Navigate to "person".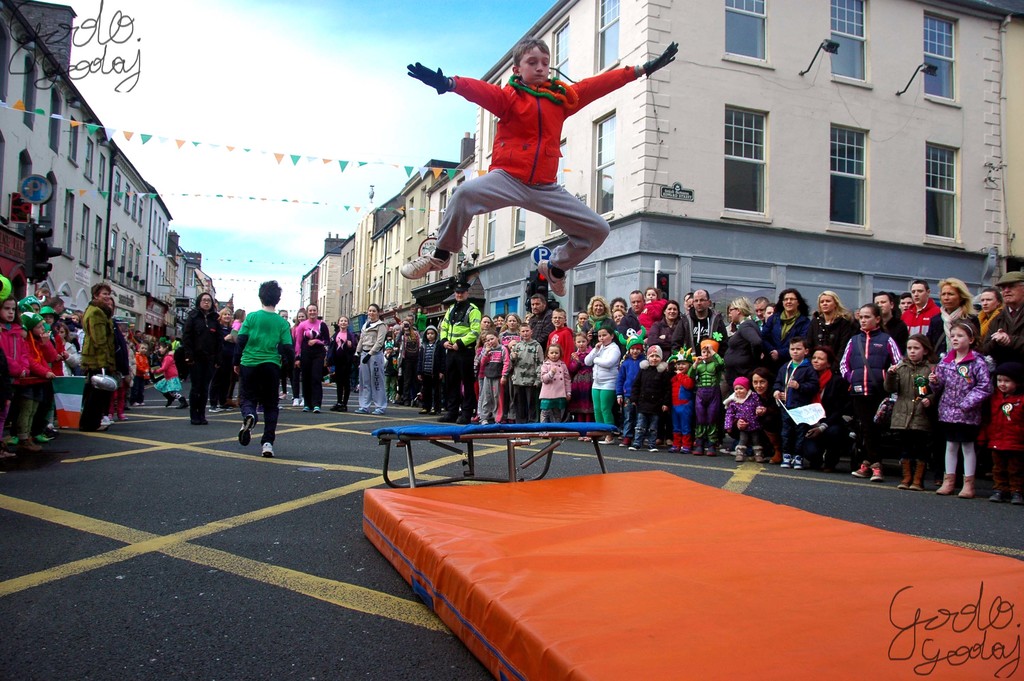
Navigation target: Rect(971, 279, 1007, 348).
